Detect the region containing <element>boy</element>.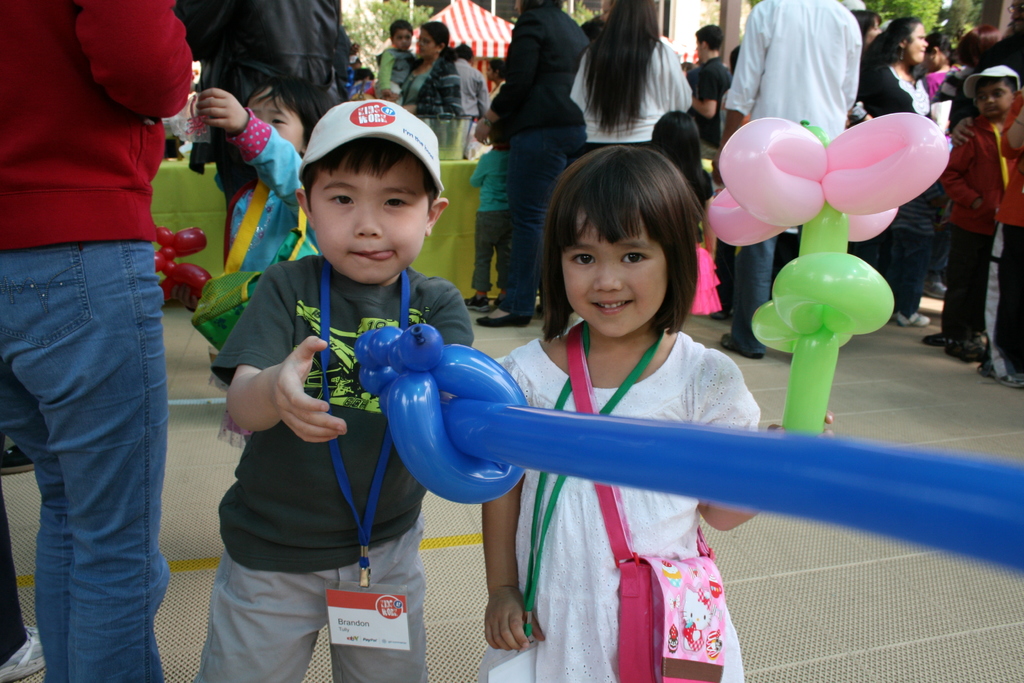
<bbox>204, 79, 561, 658</bbox>.
